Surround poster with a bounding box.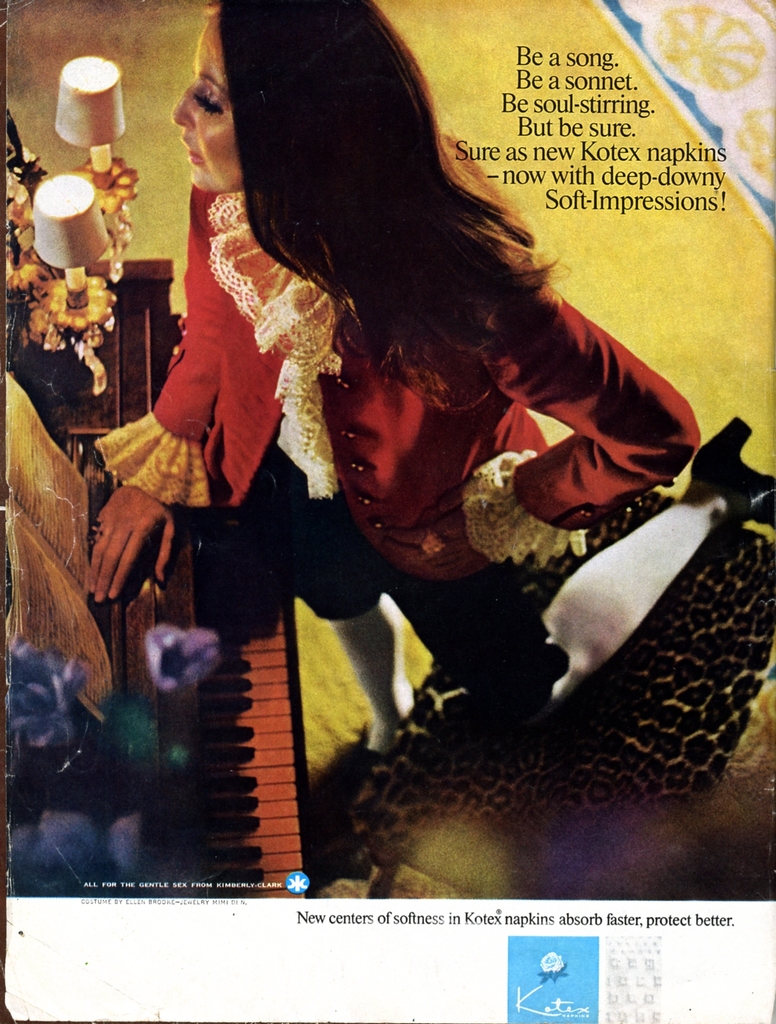
[x1=0, y1=0, x2=772, y2=1023].
